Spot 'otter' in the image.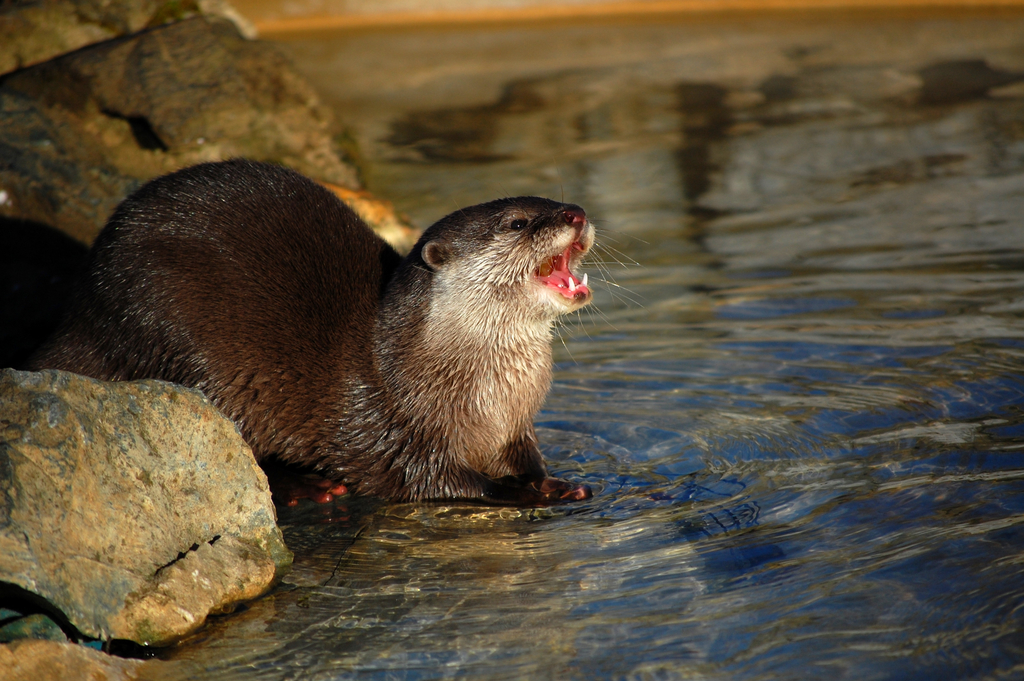
'otter' found at crop(23, 157, 653, 509).
